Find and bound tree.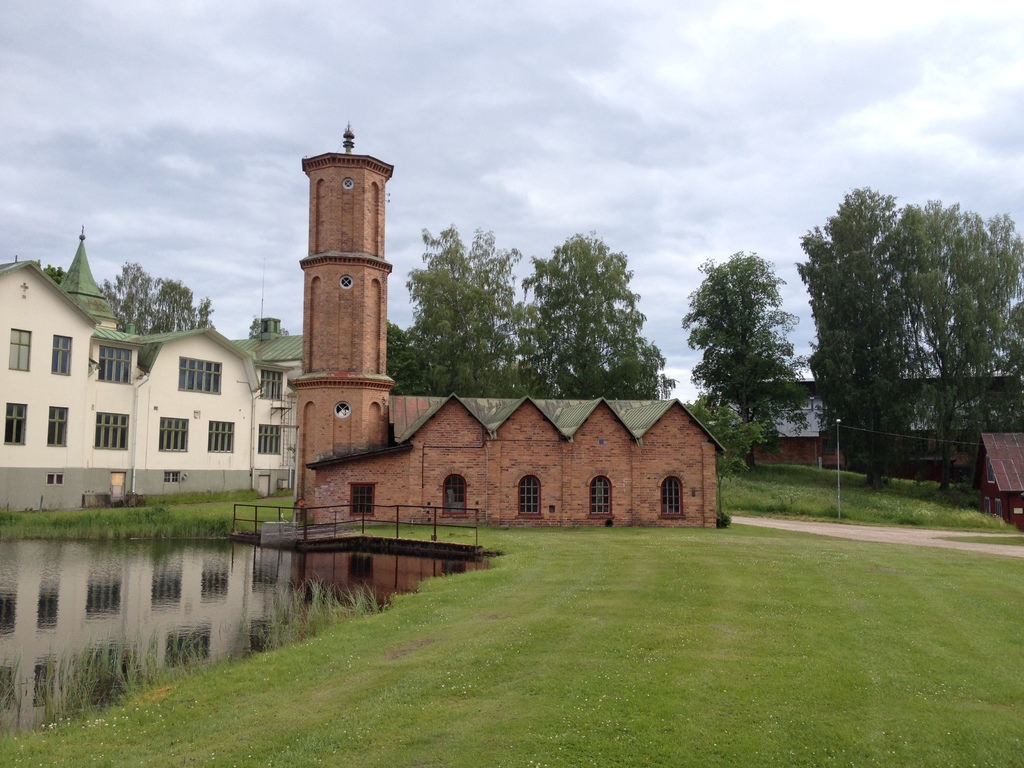
Bound: (392, 217, 522, 393).
